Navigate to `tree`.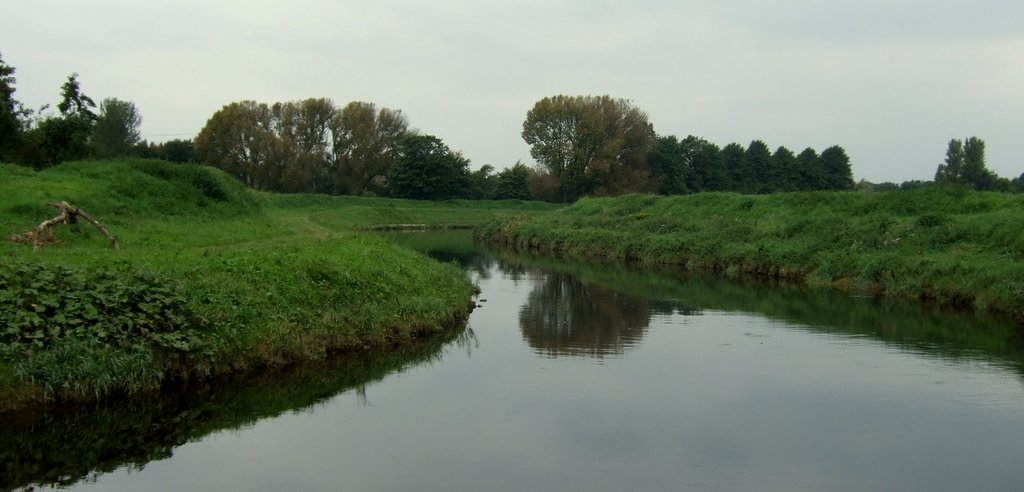
Navigation target: select_region(0, 57, 33, 157).
